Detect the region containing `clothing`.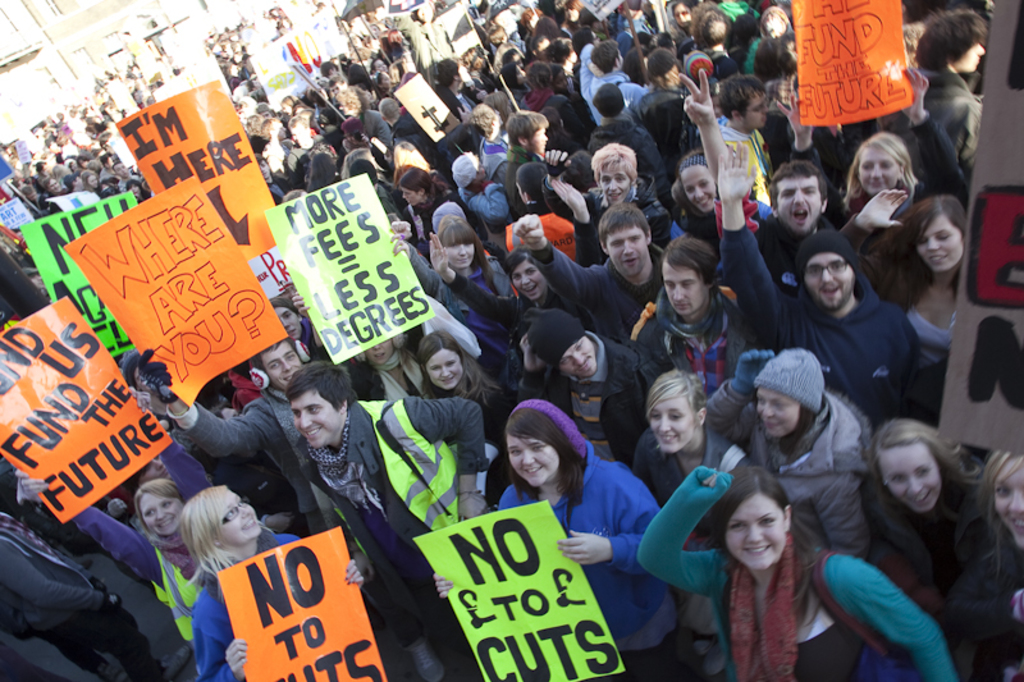
728, 362, 876, 539.
